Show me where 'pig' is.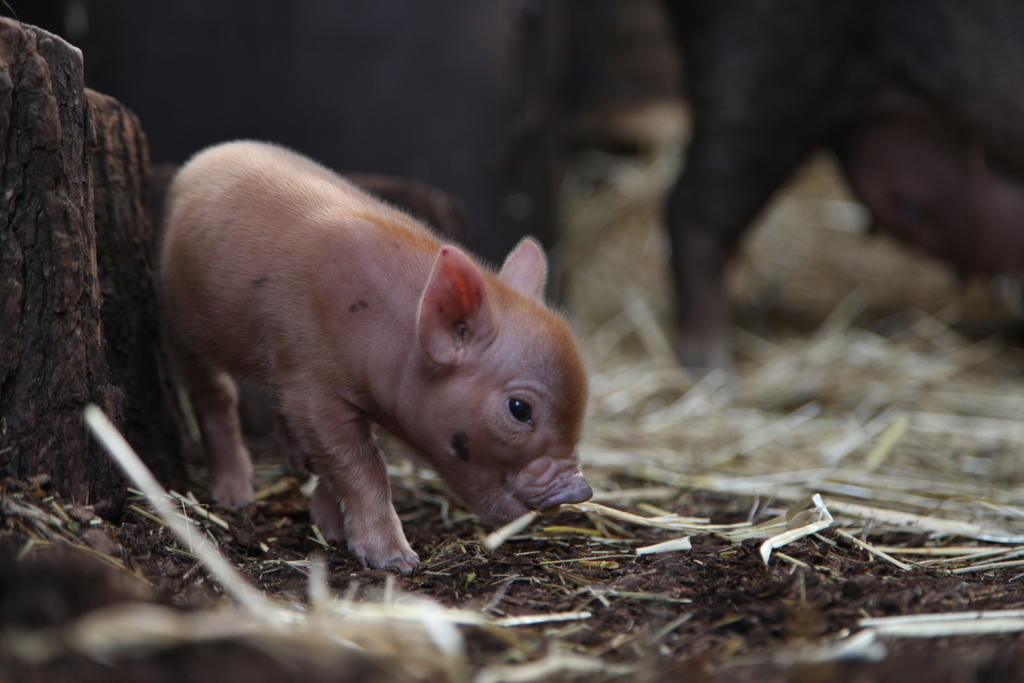
'pig' is at 156 140 594 580.
